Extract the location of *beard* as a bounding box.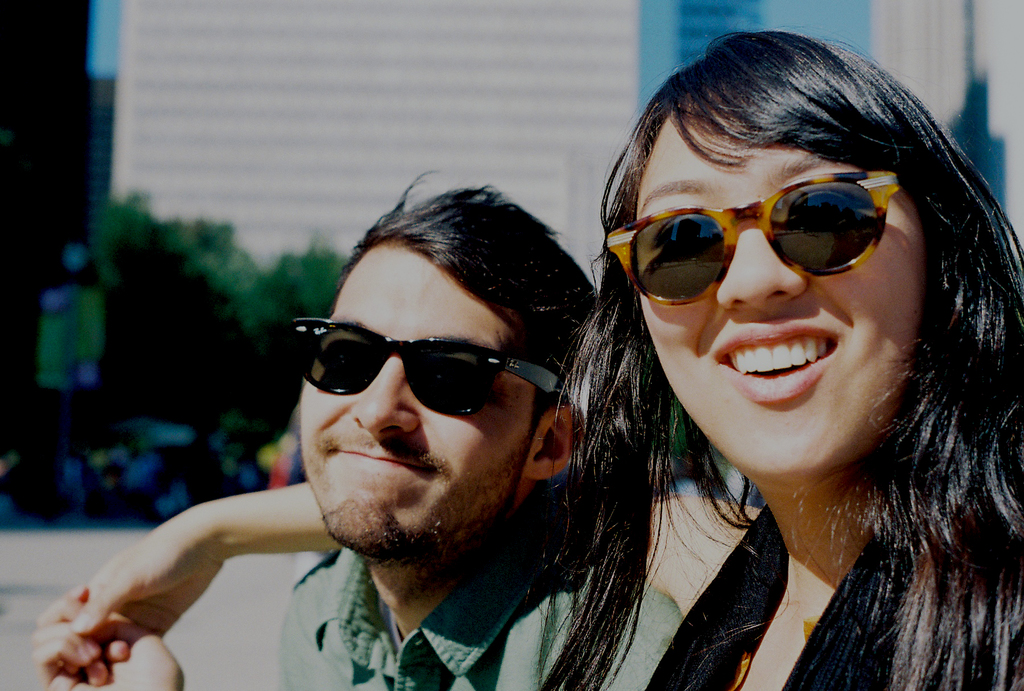
box=[296, 397, 521, 559].
